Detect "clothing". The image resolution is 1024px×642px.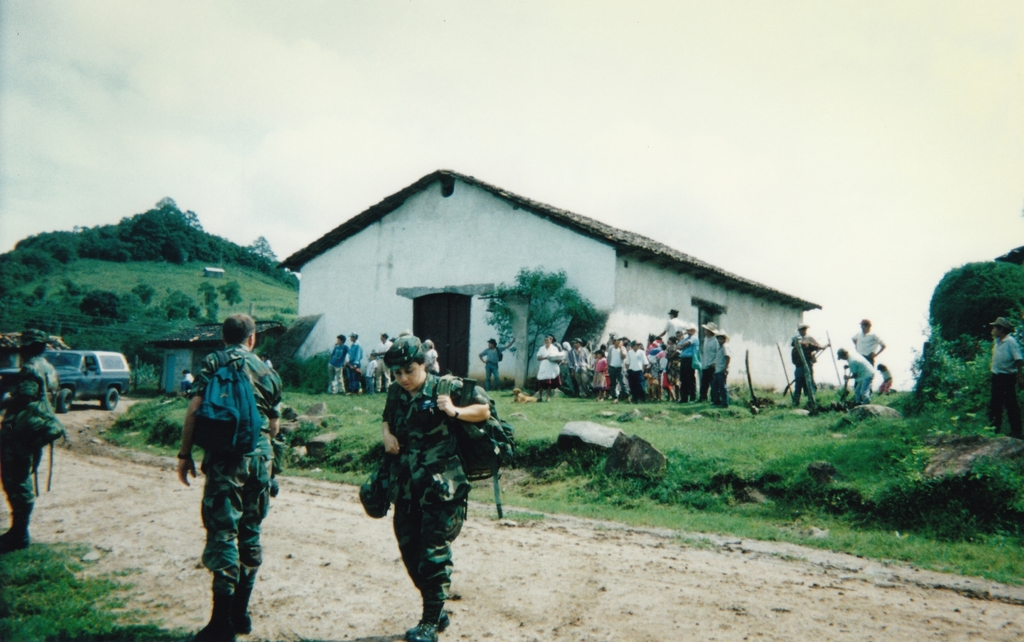
<box>202,346,282,618</box>.
